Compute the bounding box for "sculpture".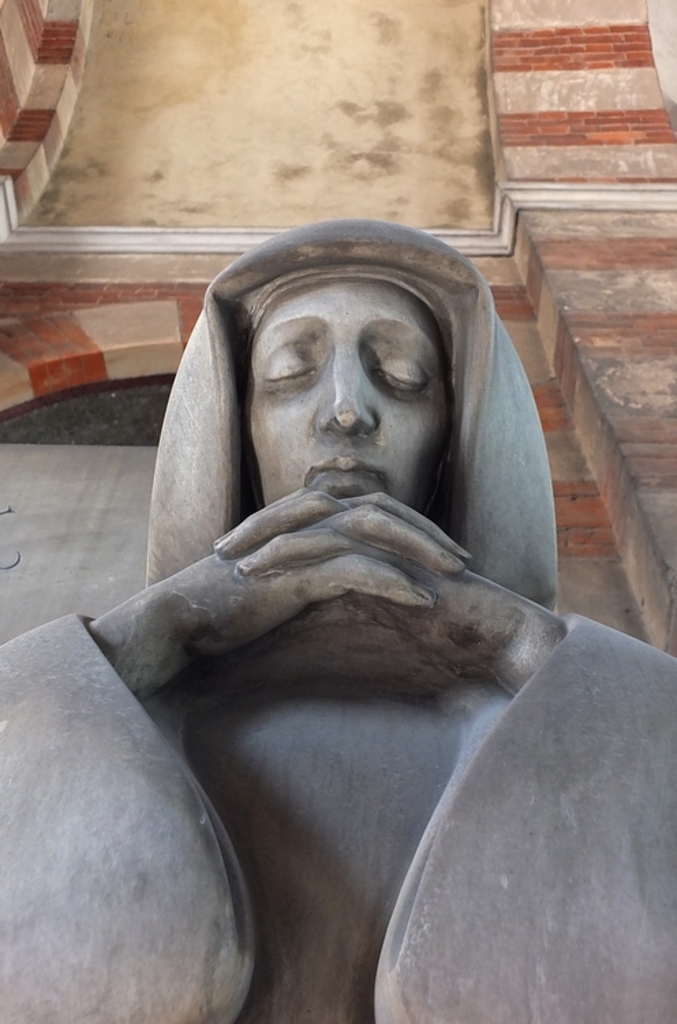
82, 208, 617, 1008.
